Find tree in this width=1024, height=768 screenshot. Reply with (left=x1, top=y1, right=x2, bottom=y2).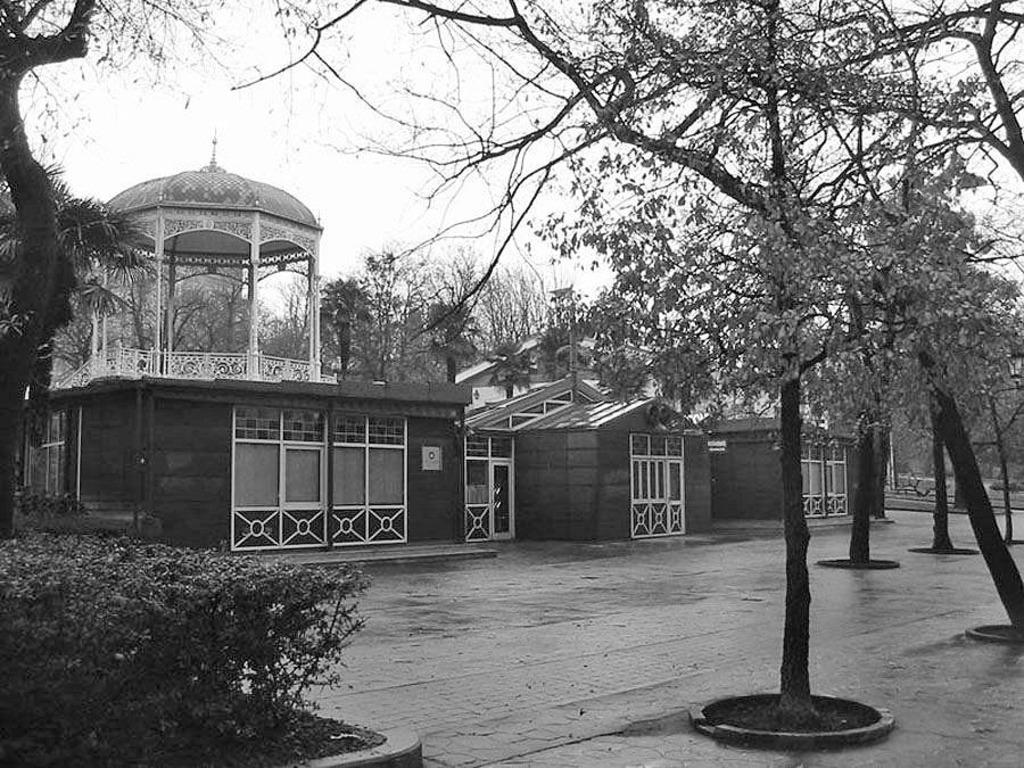
(left=410, top=294, right=482, bottom=398).
